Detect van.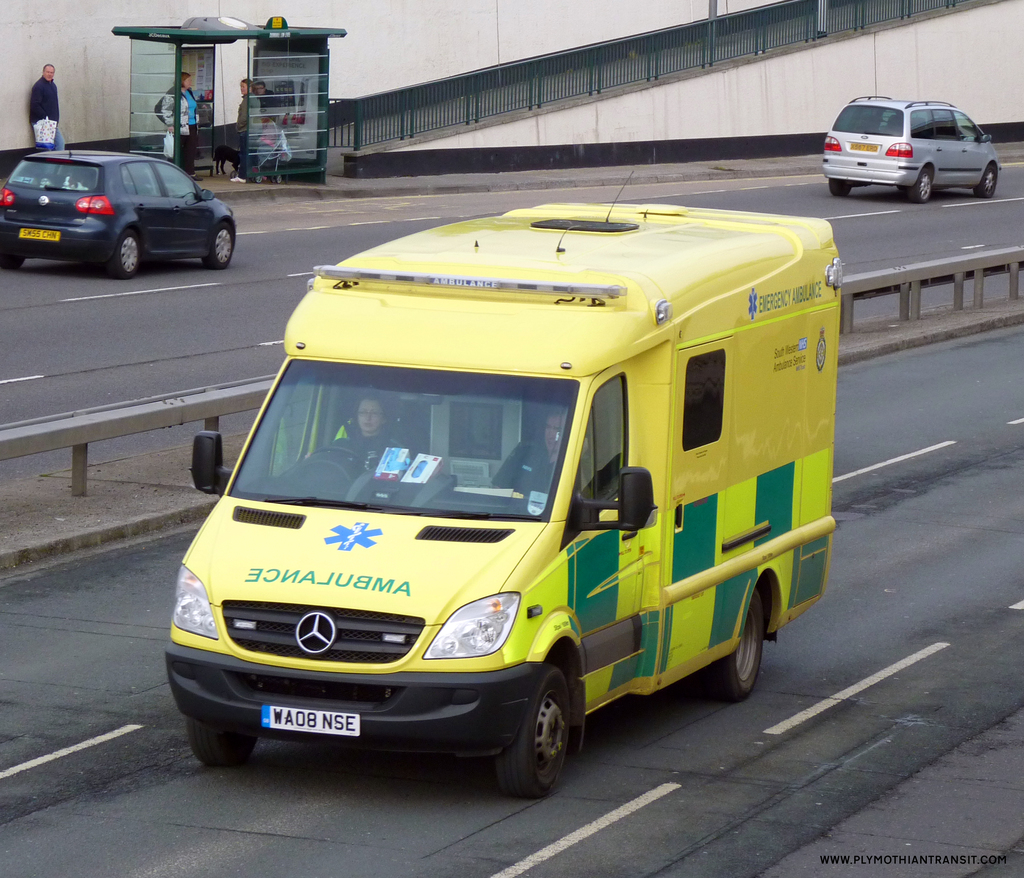
Detected at box=[160, 168, 840, 799].
